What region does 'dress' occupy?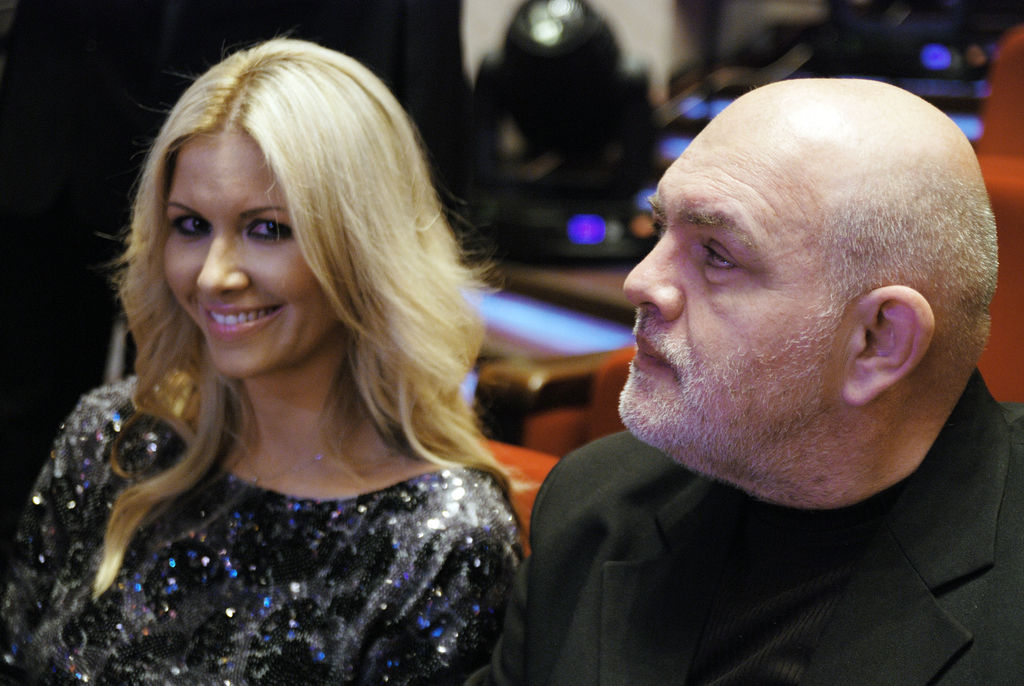
l=0, t=372, r=533, b=685.
